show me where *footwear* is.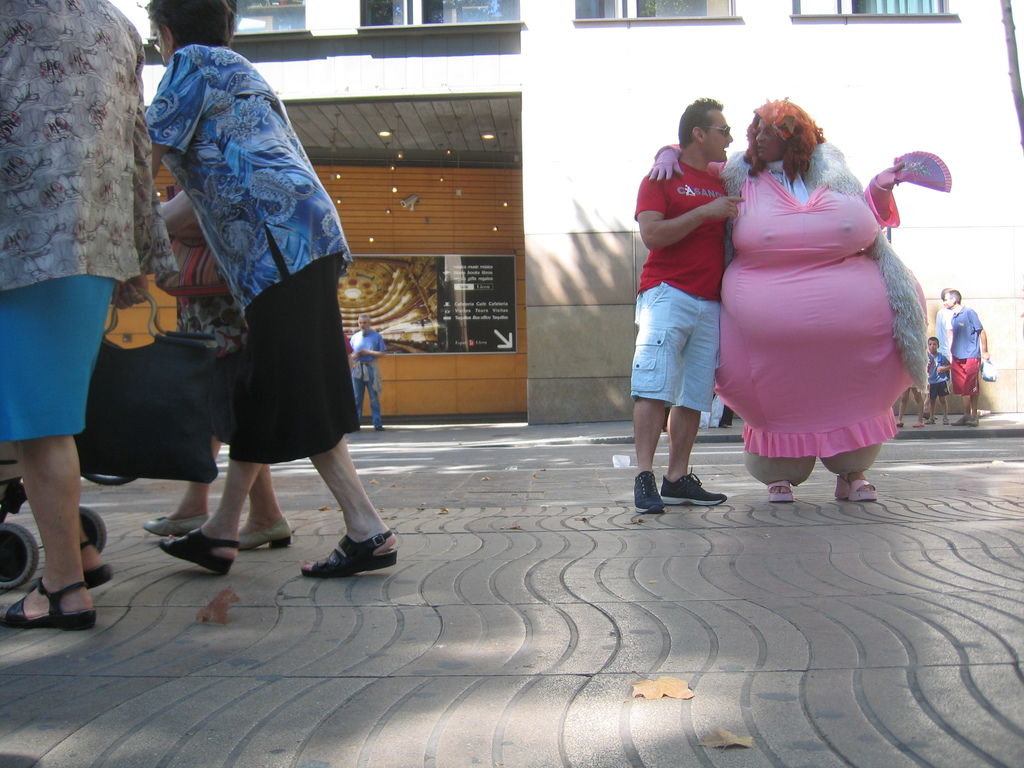
*footwear* is at 79,539,116,588.
